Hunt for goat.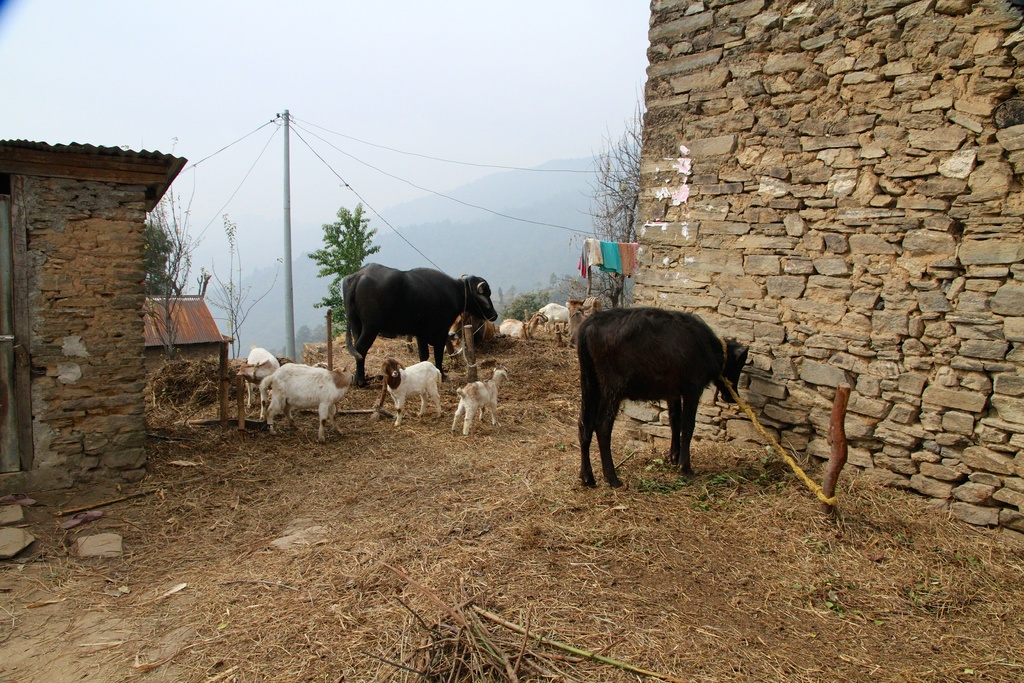
Hunted down at <bbox>227, 343, 281, 407</bbox>.
